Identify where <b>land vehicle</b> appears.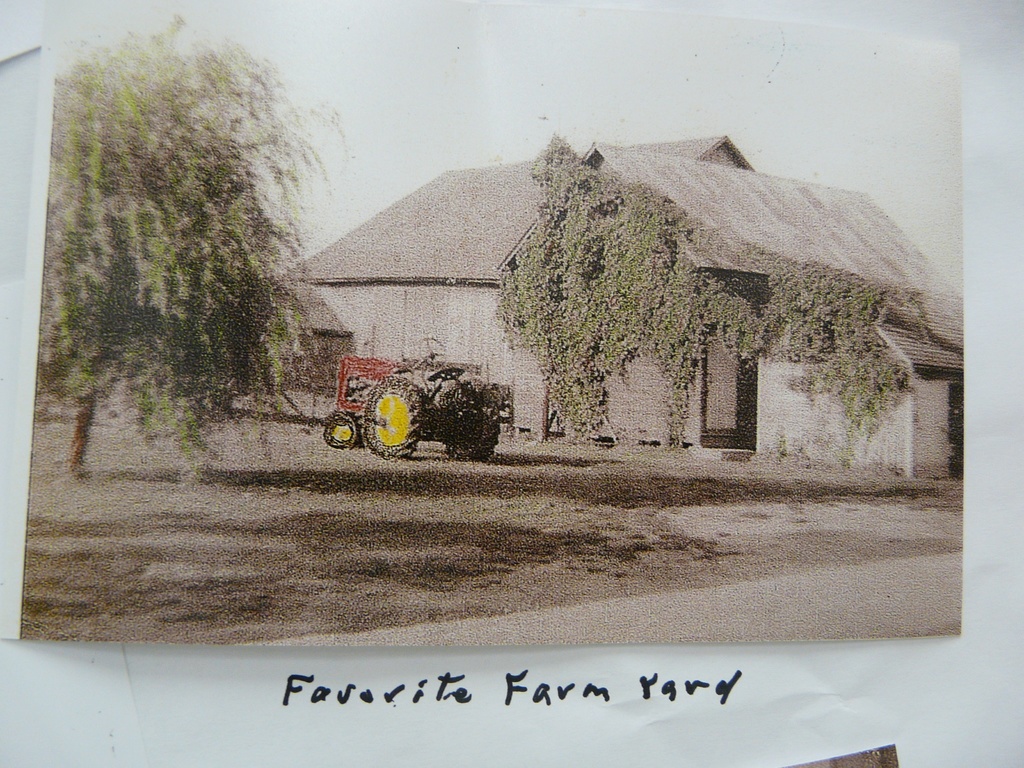
Appears at <box>309,358,509,476</box>.
